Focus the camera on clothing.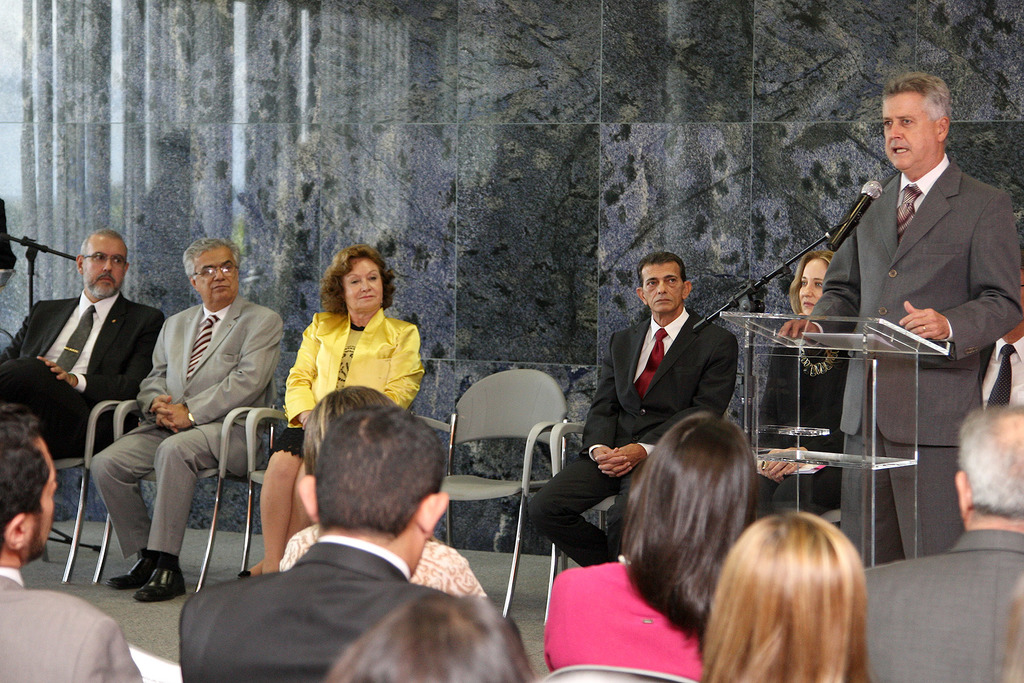
Focus region: locate(0, 565, 139, 682).
